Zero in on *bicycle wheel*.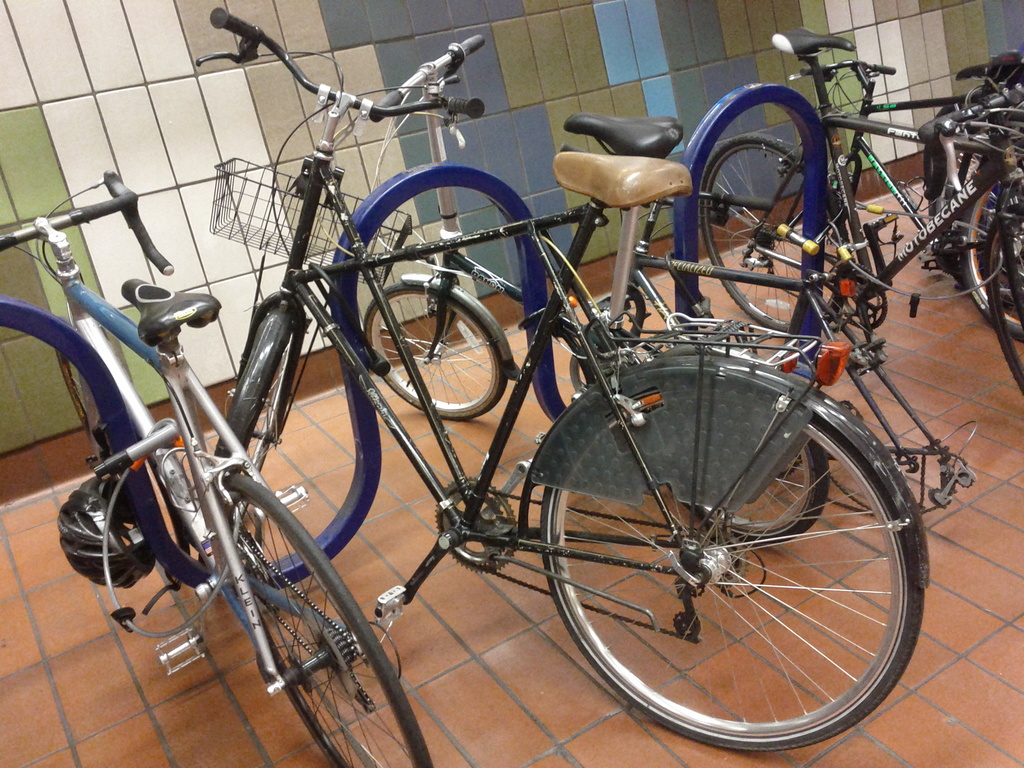
Zeroed in: region(222, 316, 286, 509).
